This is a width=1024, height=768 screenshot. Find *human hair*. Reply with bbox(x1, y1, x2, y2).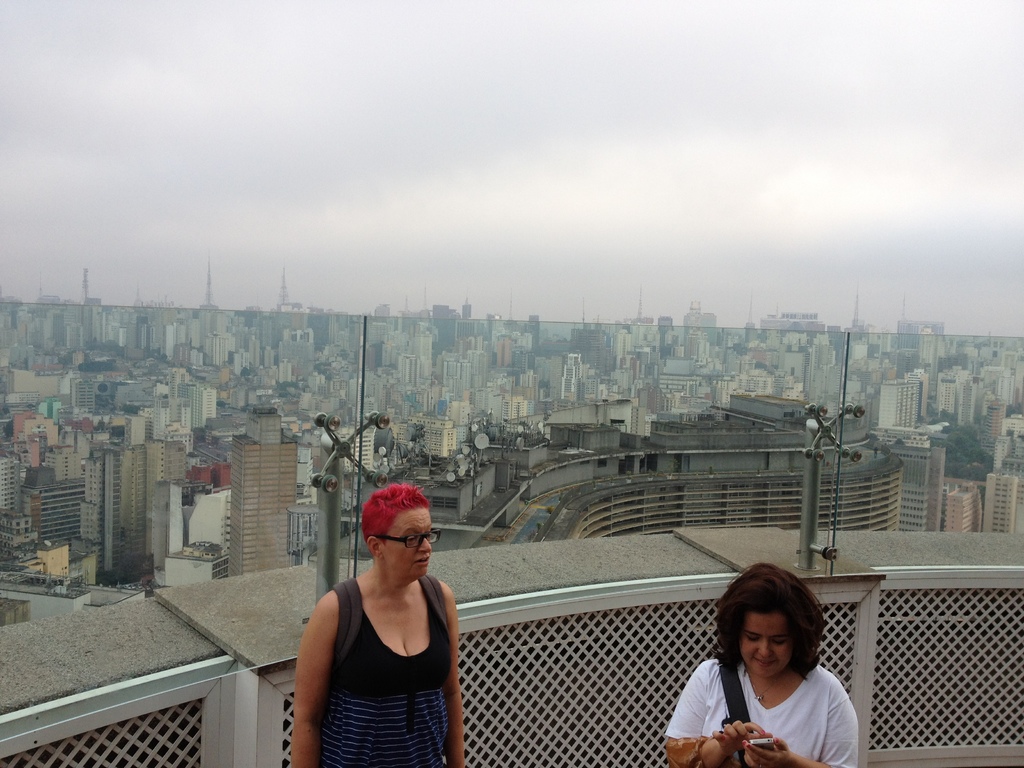
bbox(710, 558, 825, 680).
